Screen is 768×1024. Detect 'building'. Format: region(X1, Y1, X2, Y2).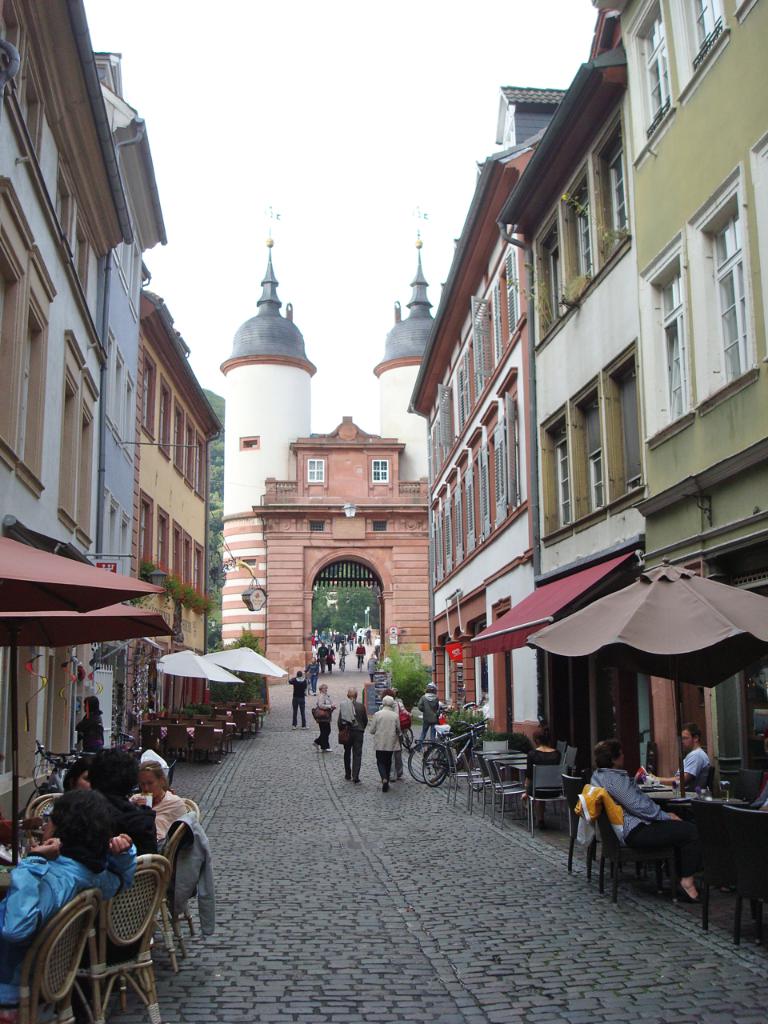
region(0, 0, 767, 850).
